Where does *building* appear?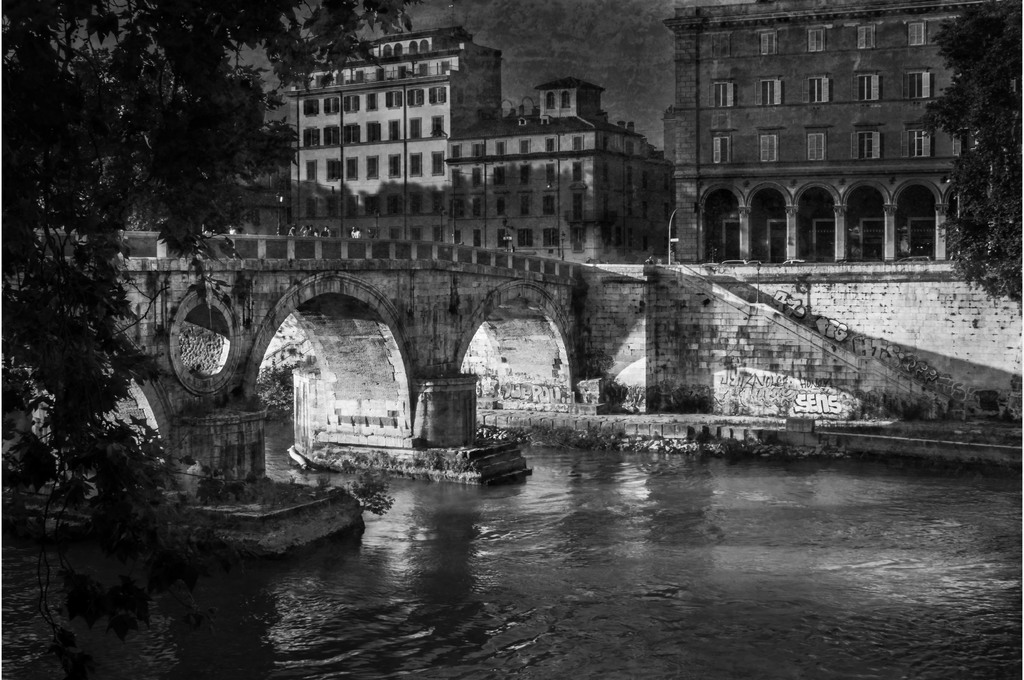
Appears at pyautogui.locateOnScreen(283, 0, 1021, 264).
